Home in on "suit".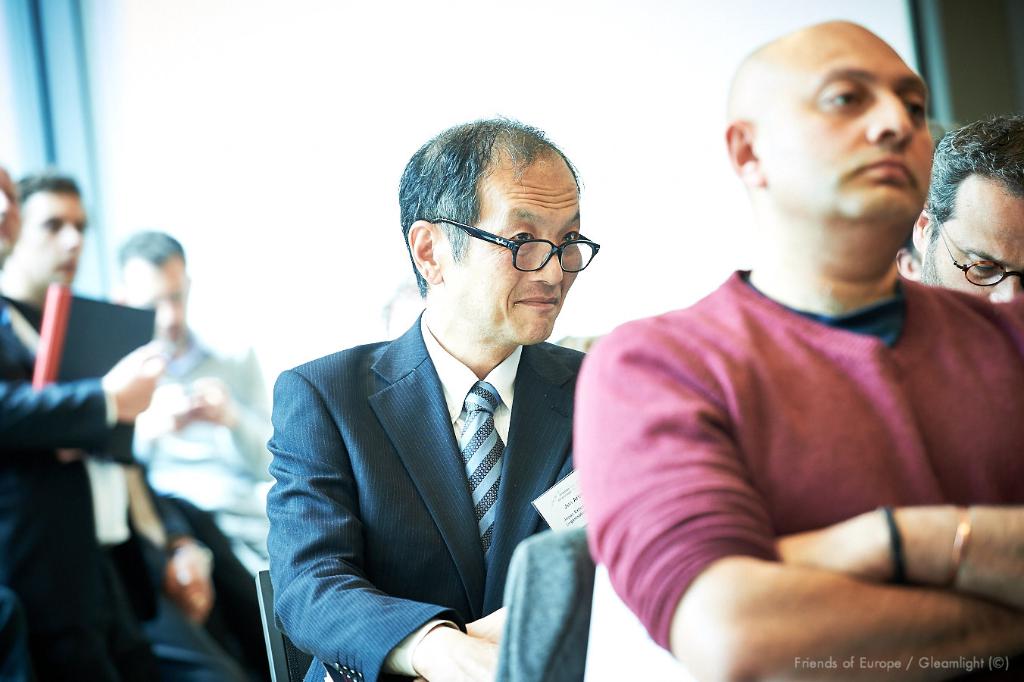
Homed in at bbox(258, 222, 607, 677).
